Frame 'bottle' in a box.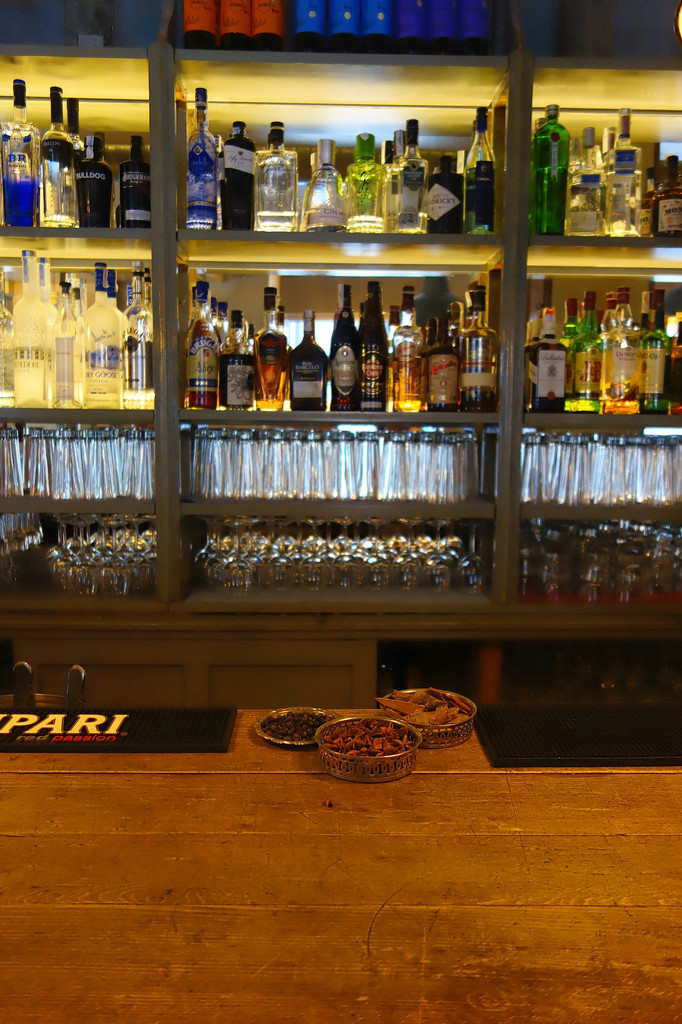
box(74, 273, 85, 312).
